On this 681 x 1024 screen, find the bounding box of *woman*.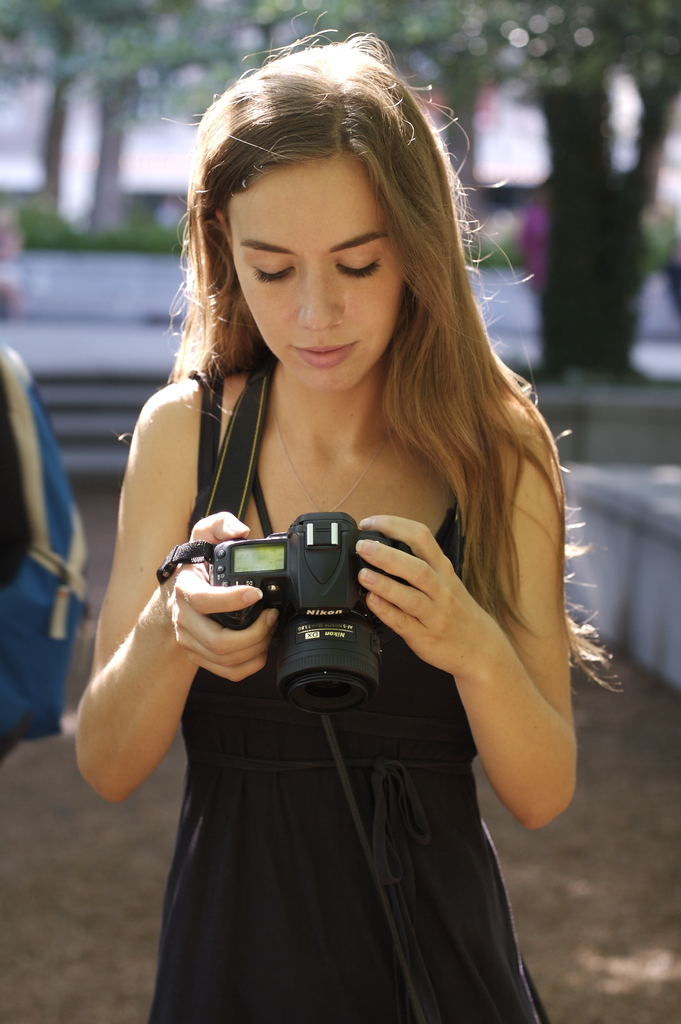
Bounding box: pyautogui.locateOnScreen(74, 6, 617, 1023).
